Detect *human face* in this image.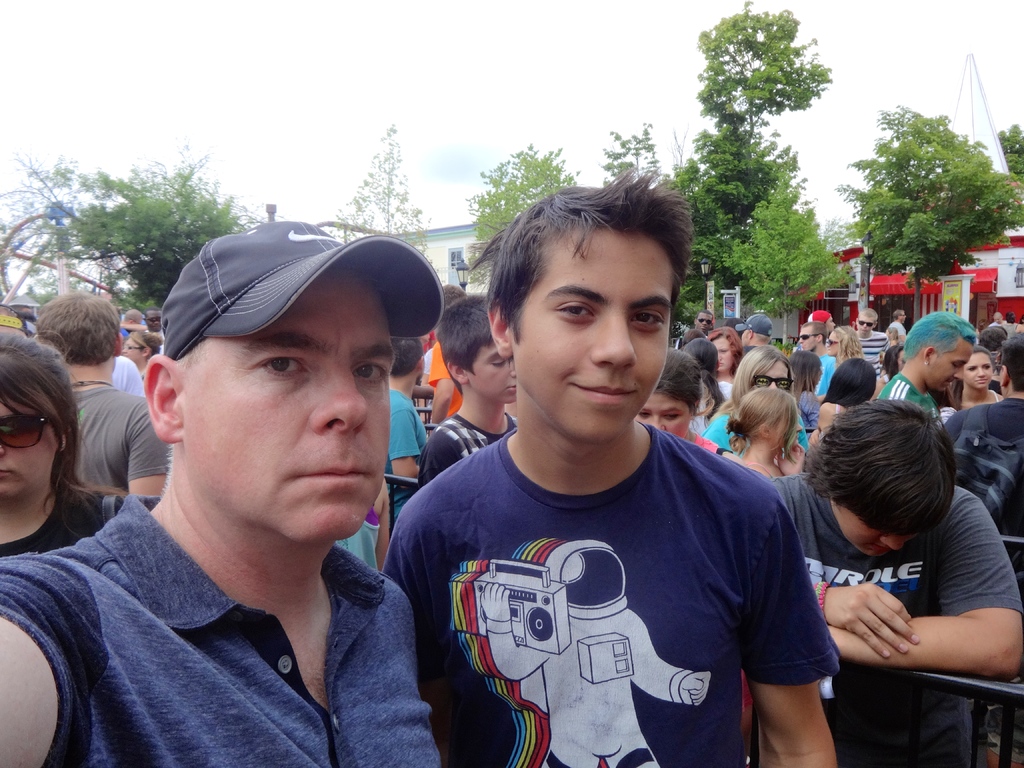
Detection: (634, 387, 693, 440).
